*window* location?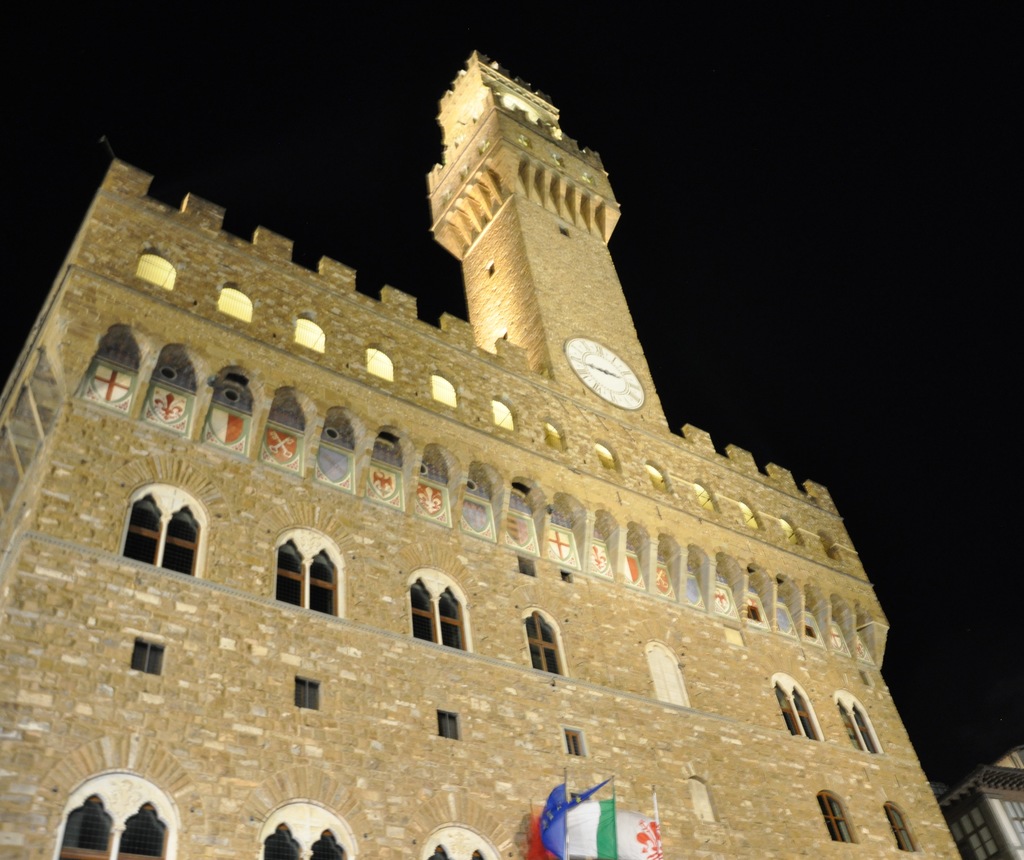
[left=820, top=787, right=856, bottom=840]
